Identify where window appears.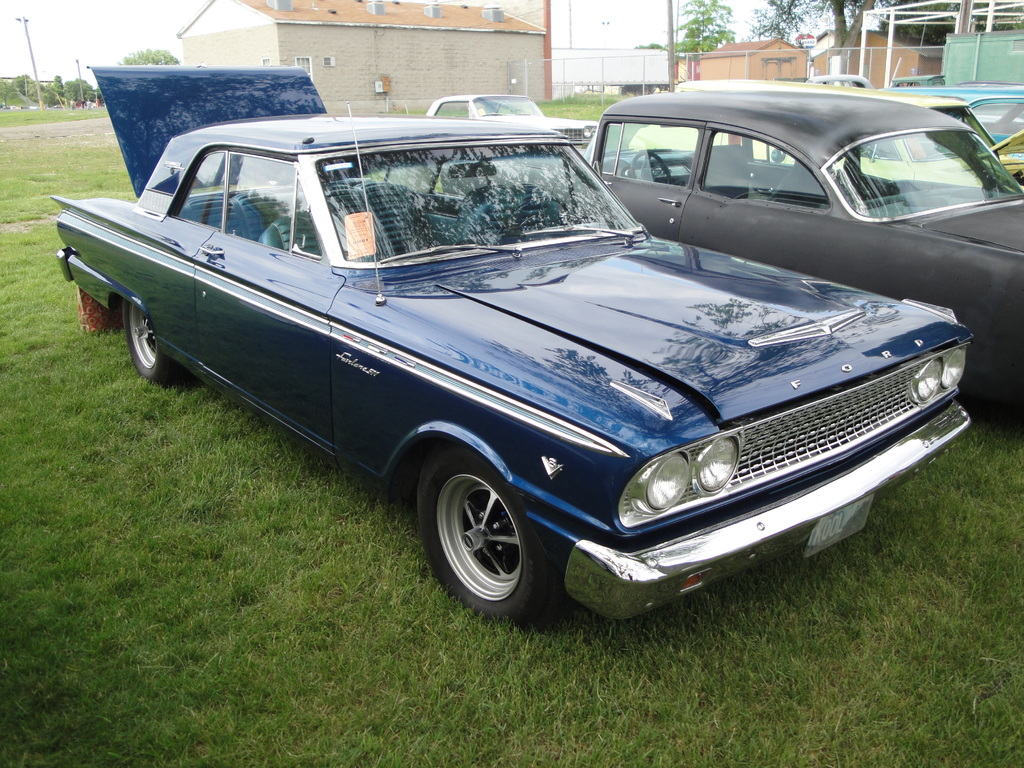
Appears at [left=954, top=94, right=1023, bottom=137].
